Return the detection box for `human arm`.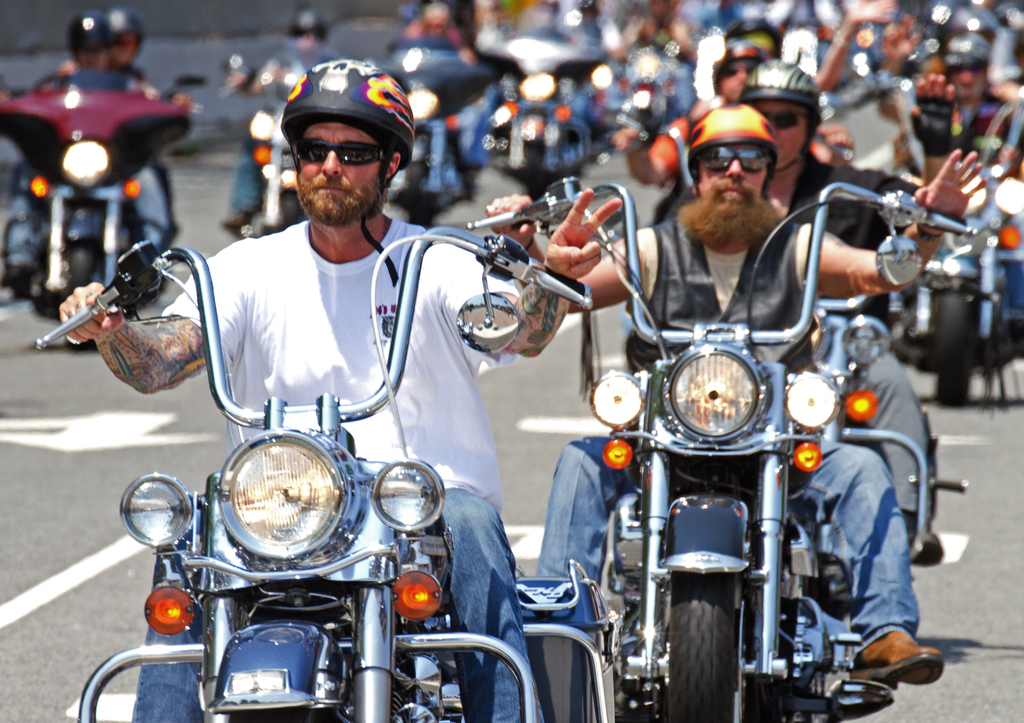
select_region(793, 143, 1000, 313).
